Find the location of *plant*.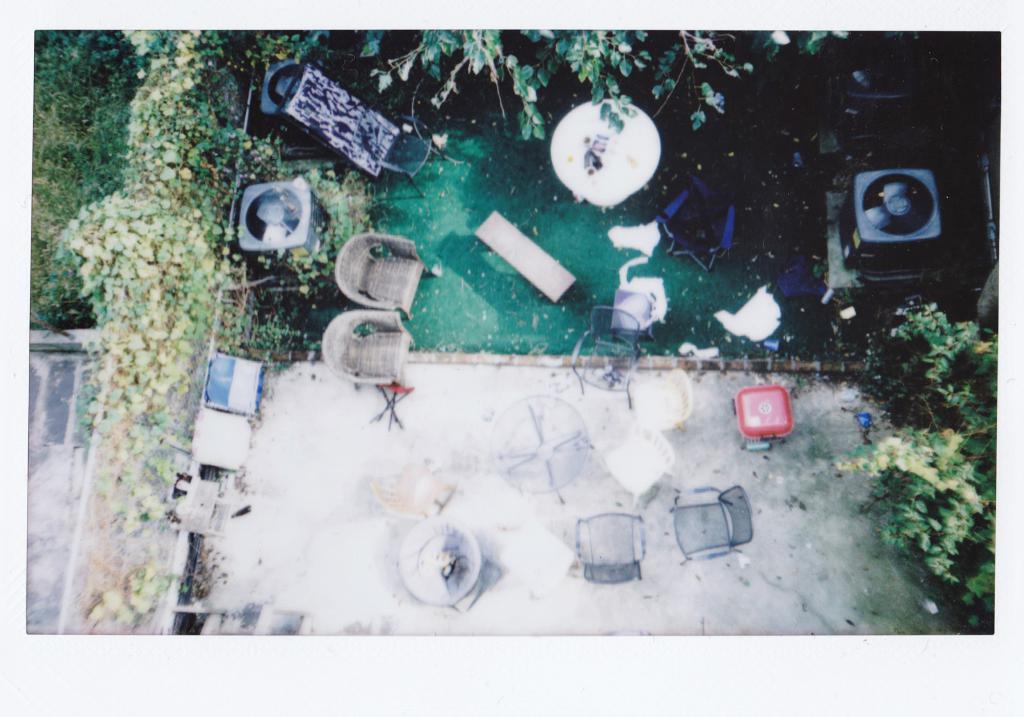
Location: crop(260, 0, 852, 166).
